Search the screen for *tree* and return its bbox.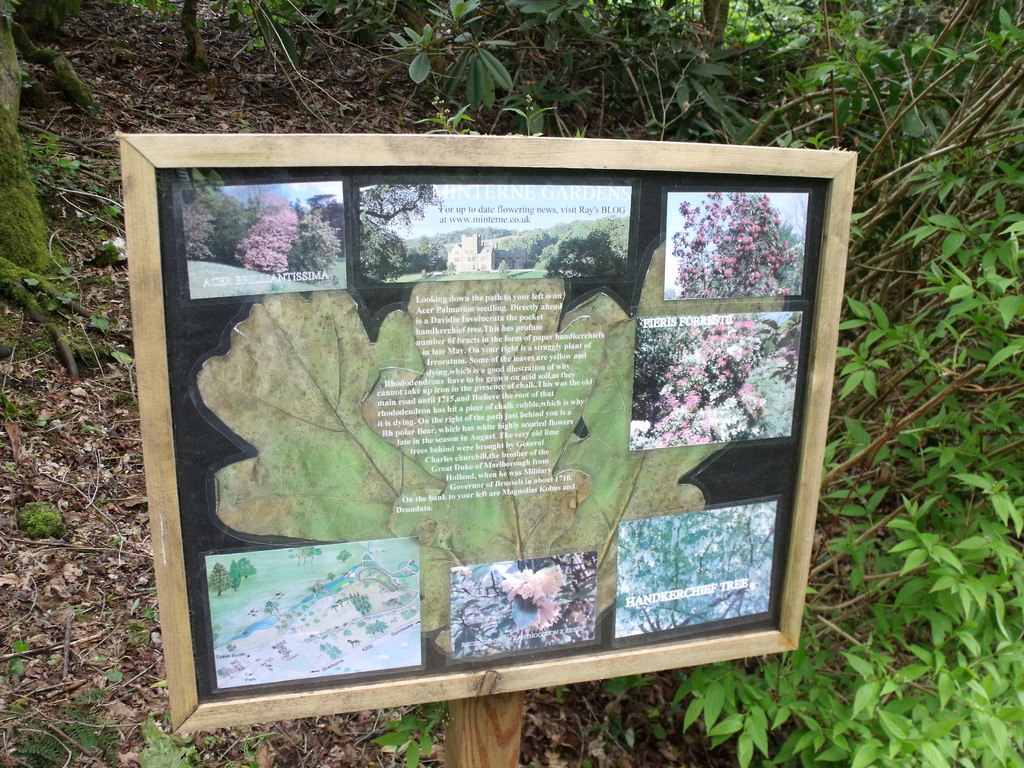
Found: 282/212/339/273.
